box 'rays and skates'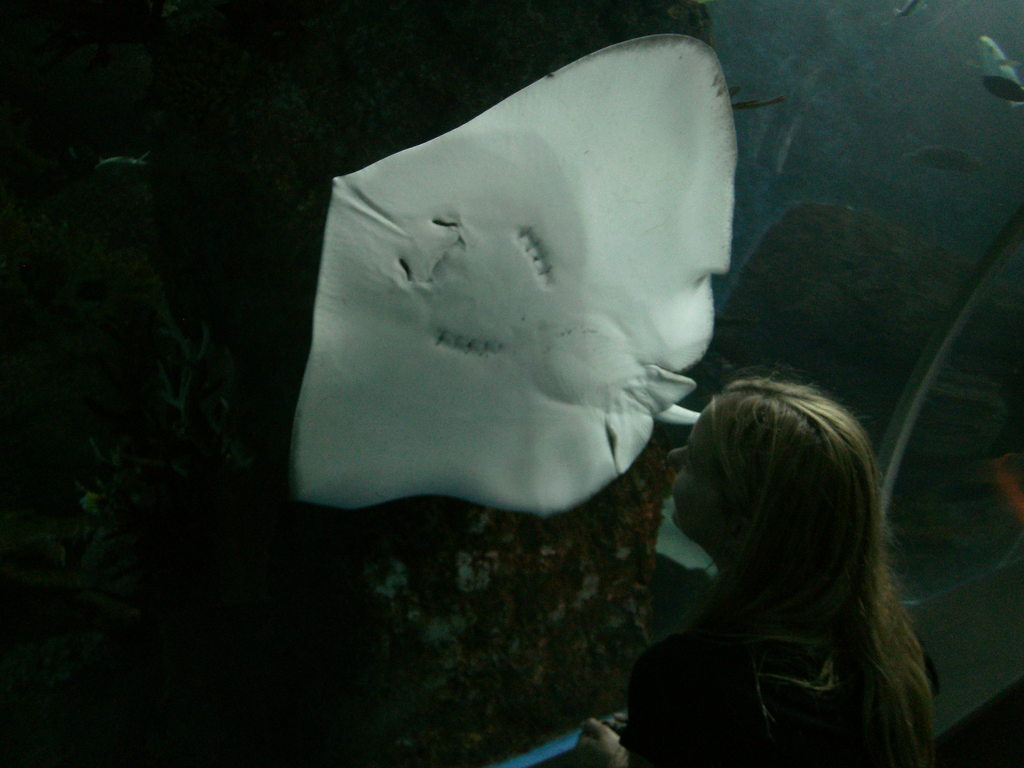
x1=288 y1=30 x2=743 y2=521
